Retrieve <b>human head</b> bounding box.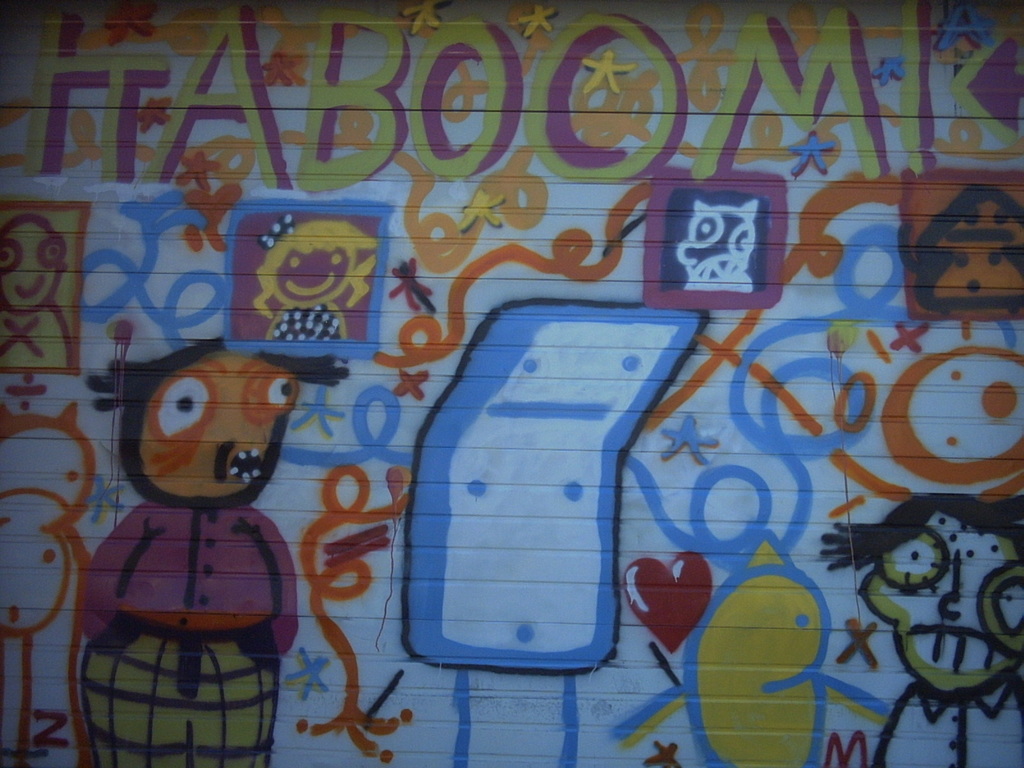
Bounding box: {"left": 252, "top": 214, "right": 376, "bottom": 308}.
